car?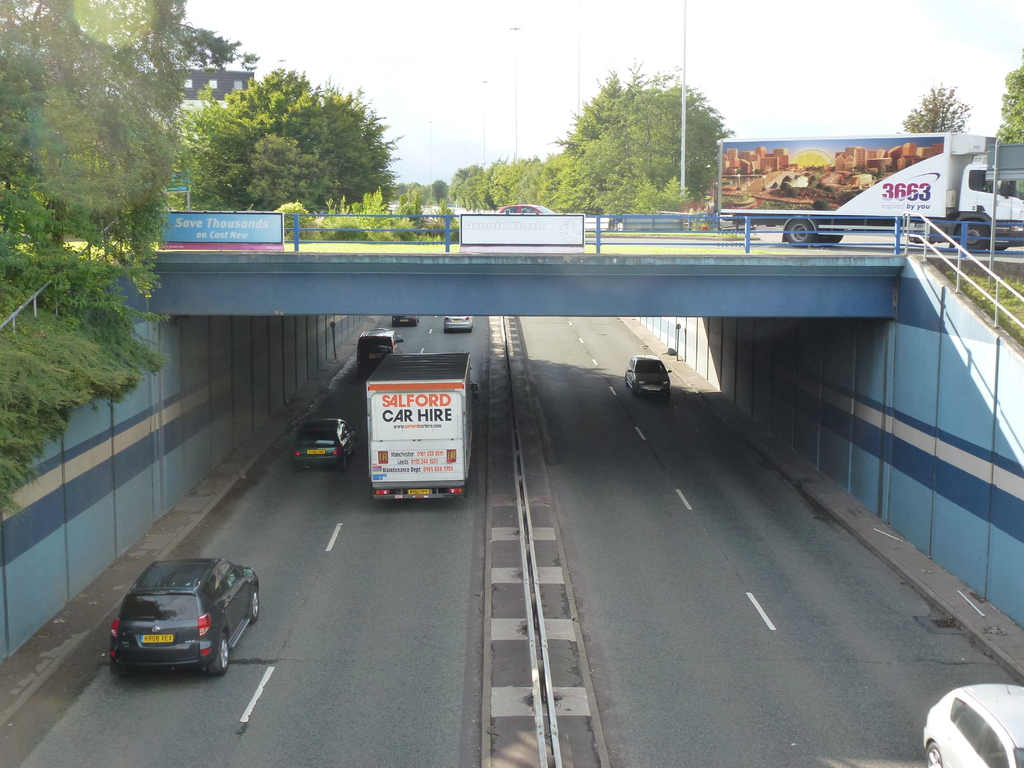
(x1=443, y1=316, x2=474, y2=331)
